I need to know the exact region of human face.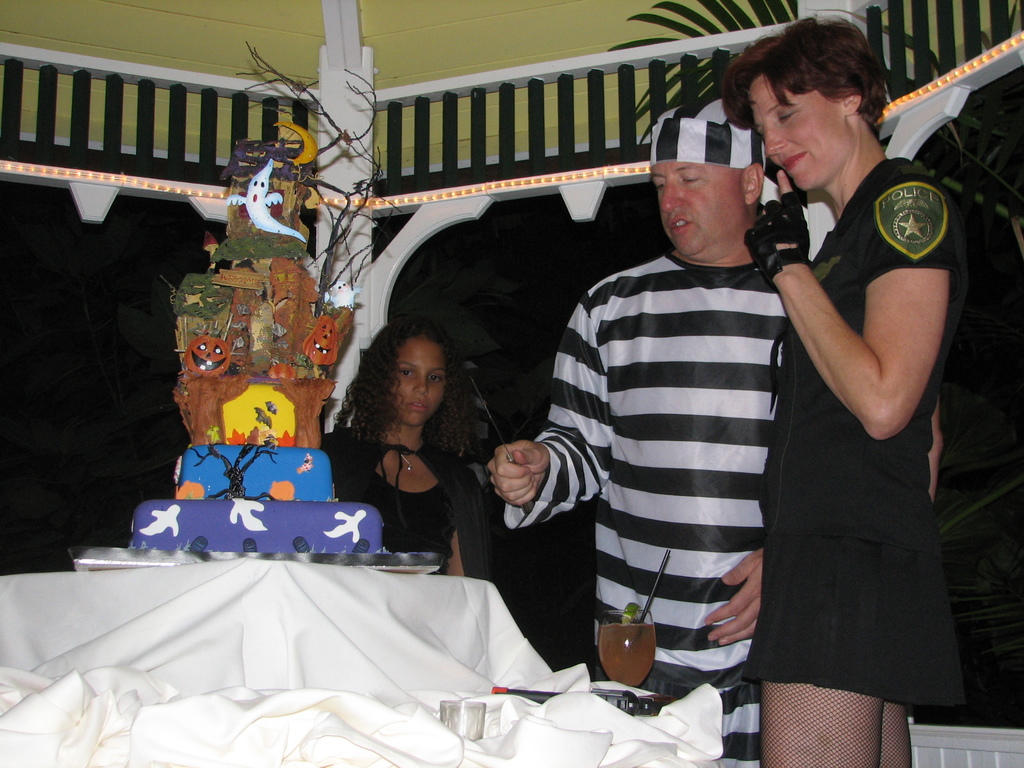
Region: 746, 72, 846, 189.
